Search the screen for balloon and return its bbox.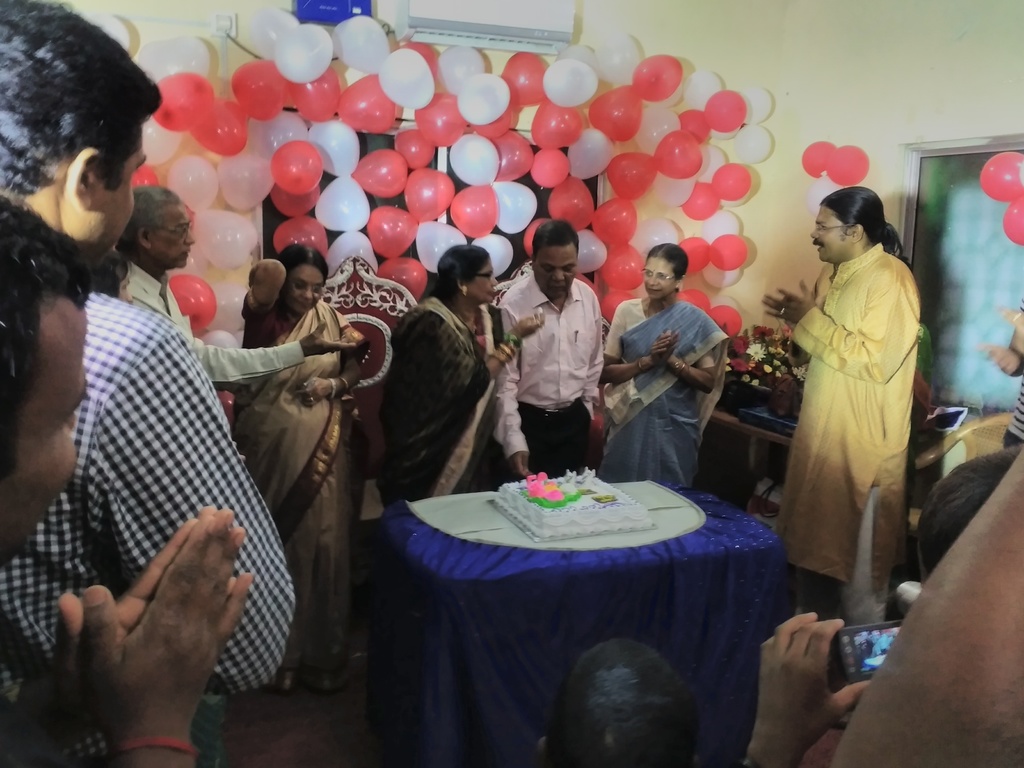
Found: bbox(523, 214, 548, 255).
